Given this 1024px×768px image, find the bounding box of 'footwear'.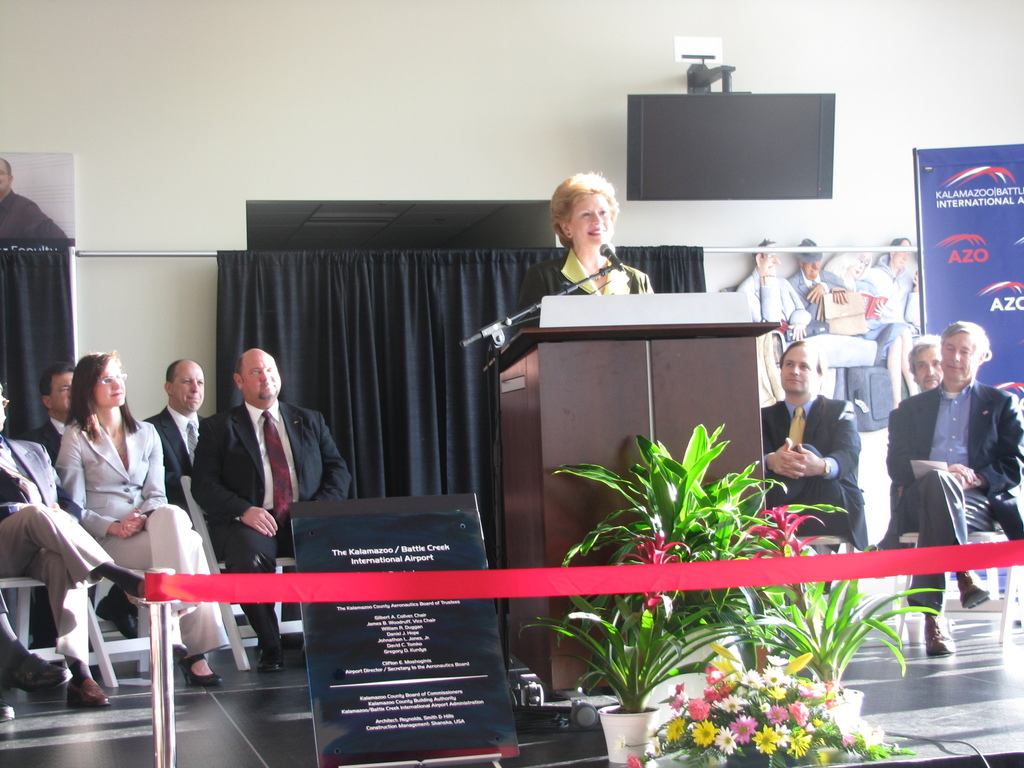
crop(956, 565, 992, 607).
